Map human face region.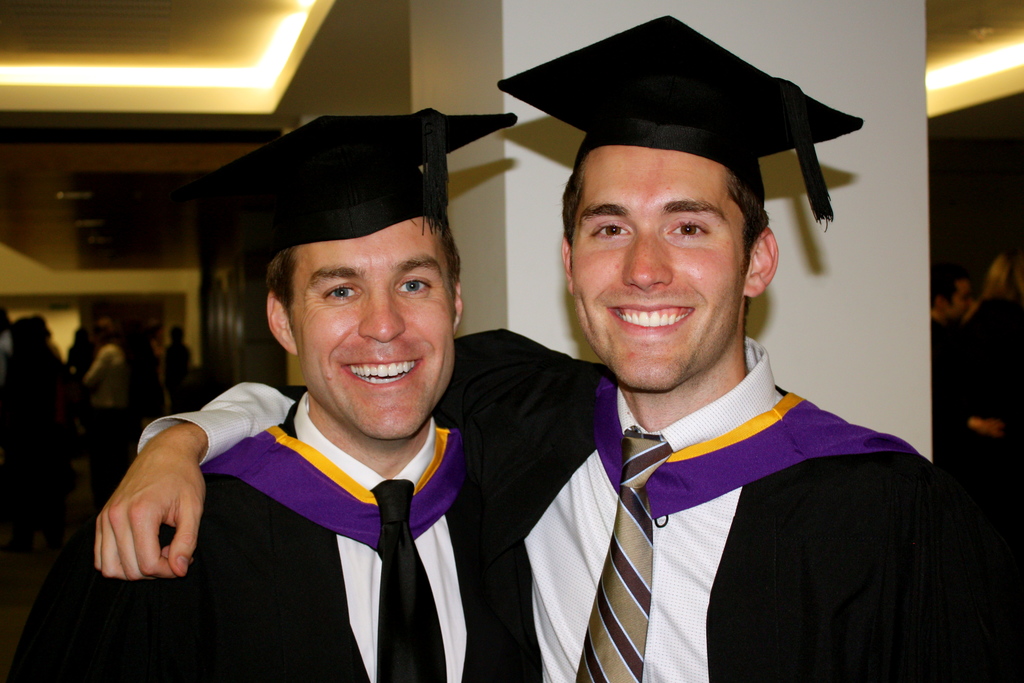
Mapped to rect(573, 145, 746, 389).
